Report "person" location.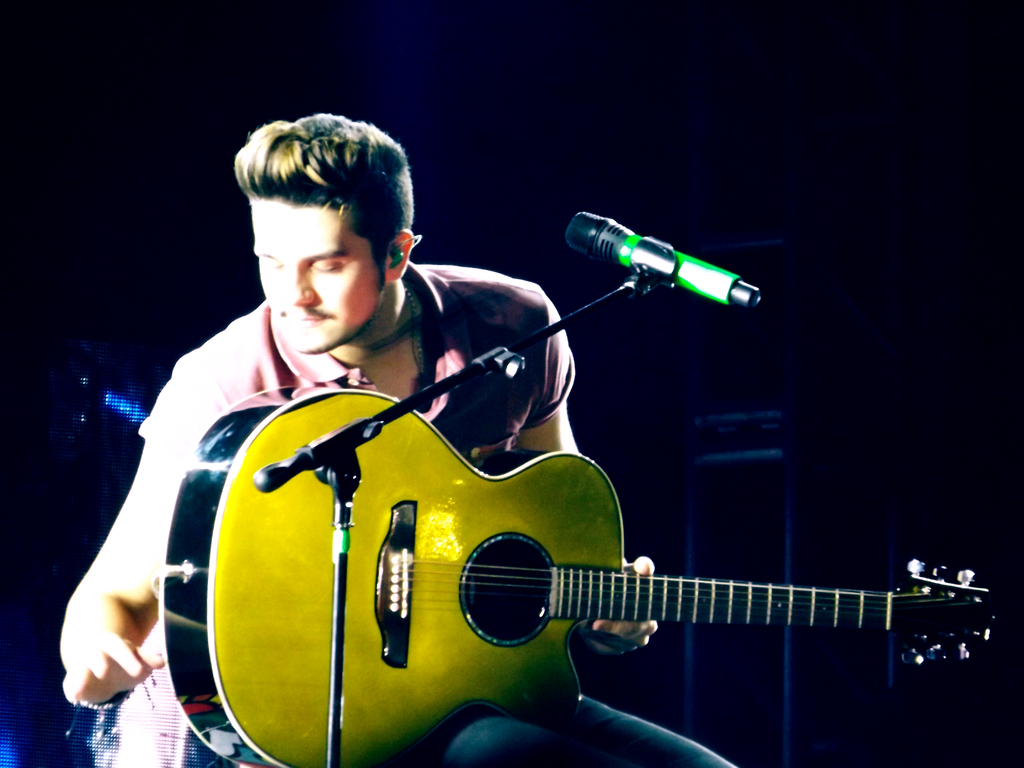
Report: detection(61, 118, 734, 767).
